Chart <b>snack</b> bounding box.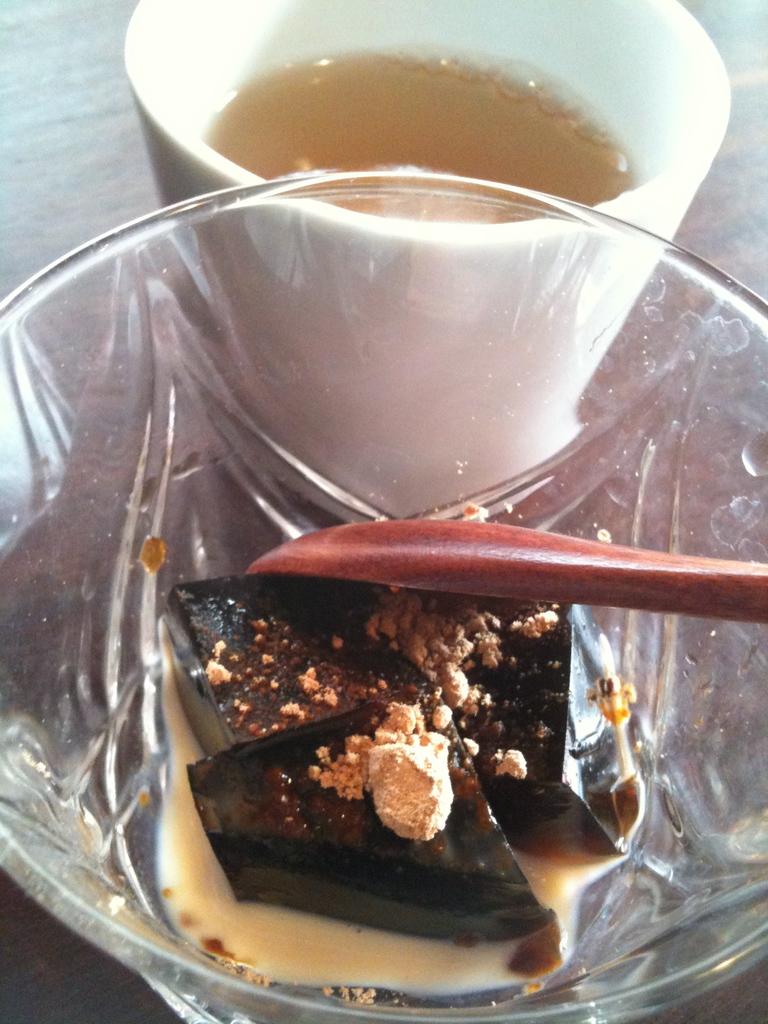
Charted: 362, 740, 454, 842.
